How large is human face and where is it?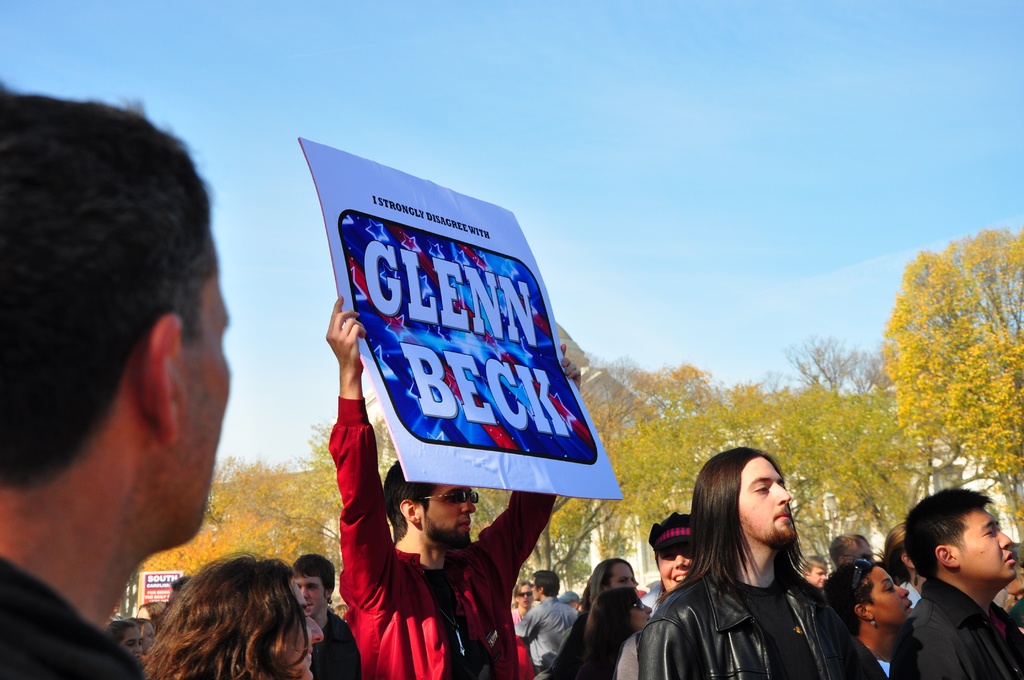
Bounding box: 740/458/797/542.
